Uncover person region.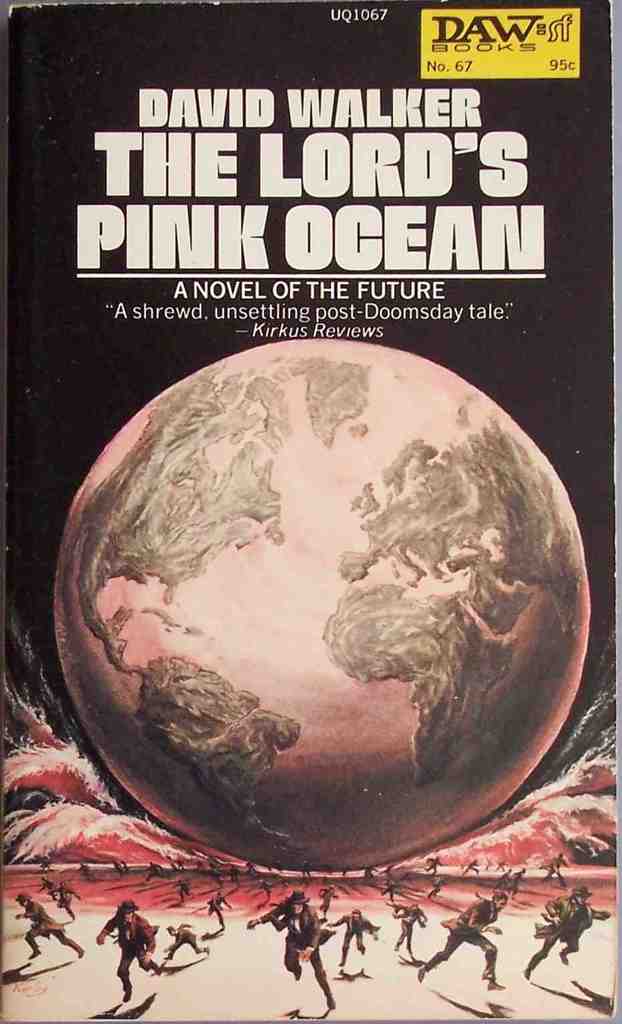
Uncovered: 39, 876, 56, 899.
